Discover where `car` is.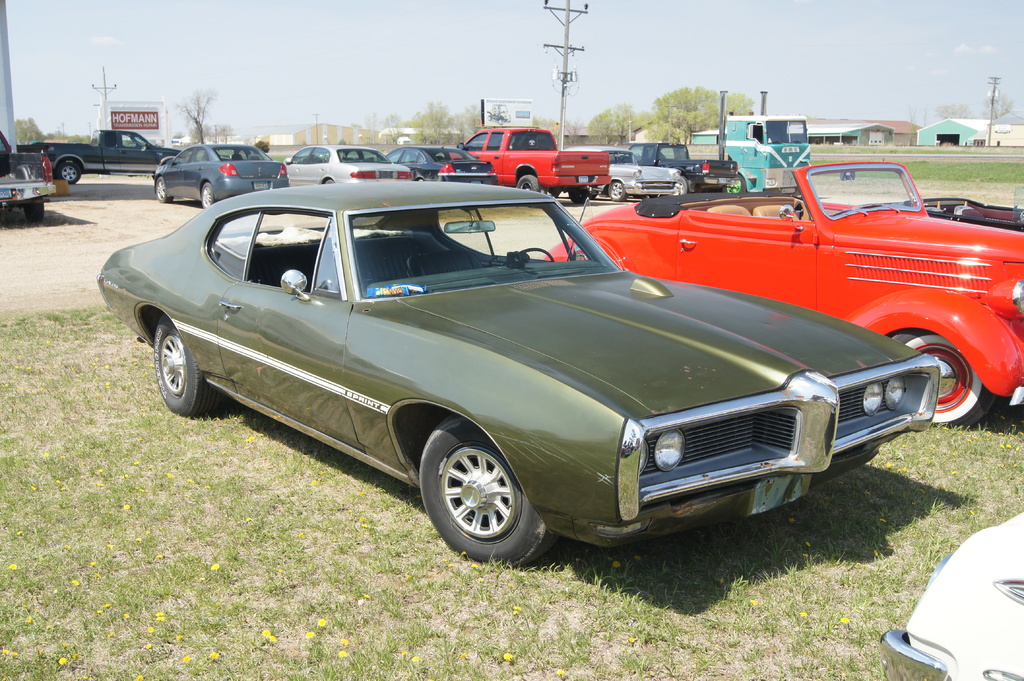
Discovered at select_region(284, 145, 416, 182).
